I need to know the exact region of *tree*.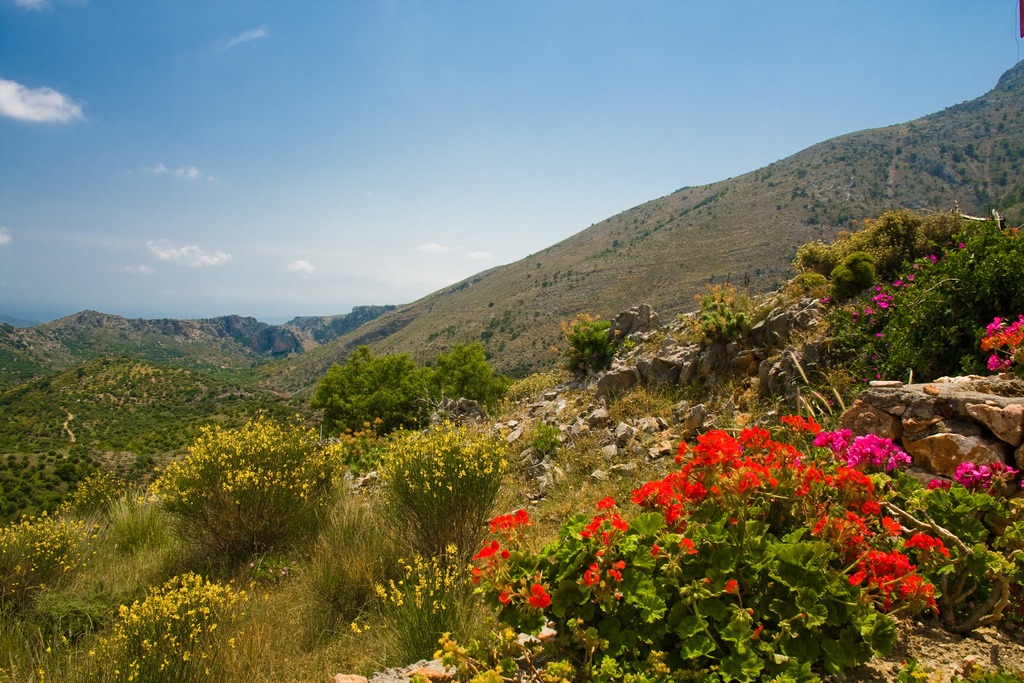
Region: box(422, 343, 509, 419).
